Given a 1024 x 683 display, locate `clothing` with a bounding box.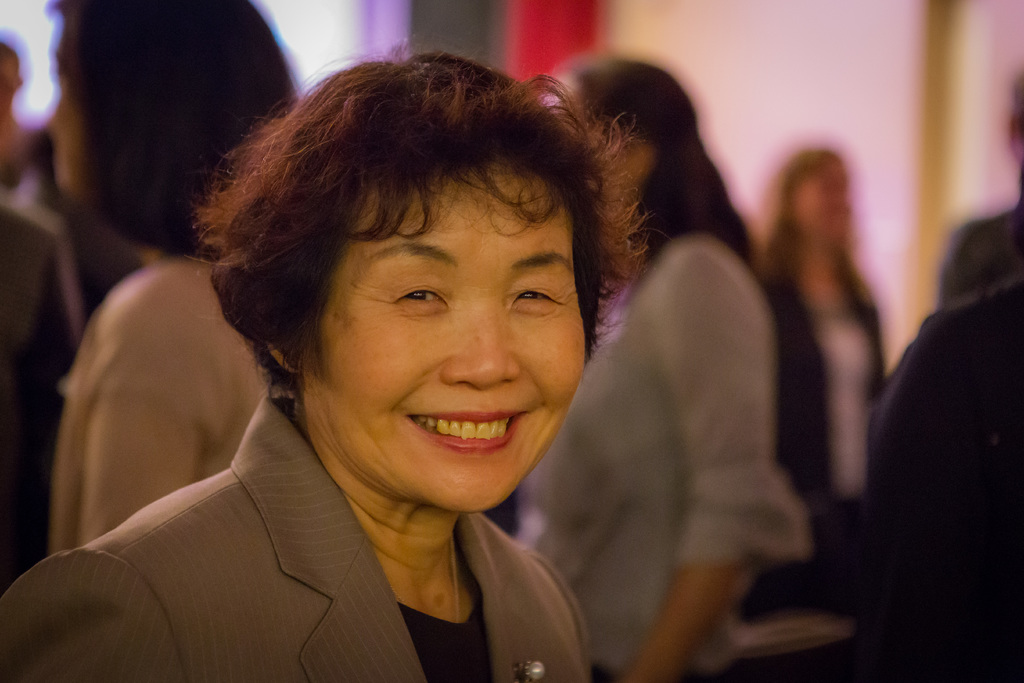
Located: box=[515, 228, 808, 682].
